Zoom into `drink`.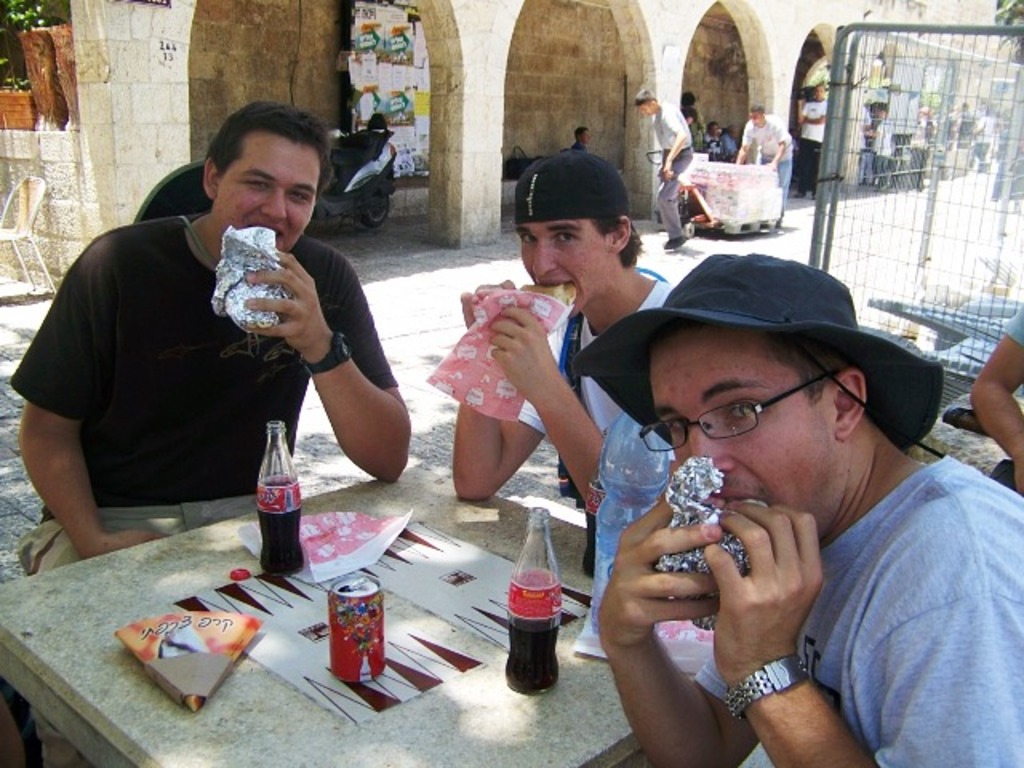
Zoom target: bbox=(328, 576, 384, 686).
